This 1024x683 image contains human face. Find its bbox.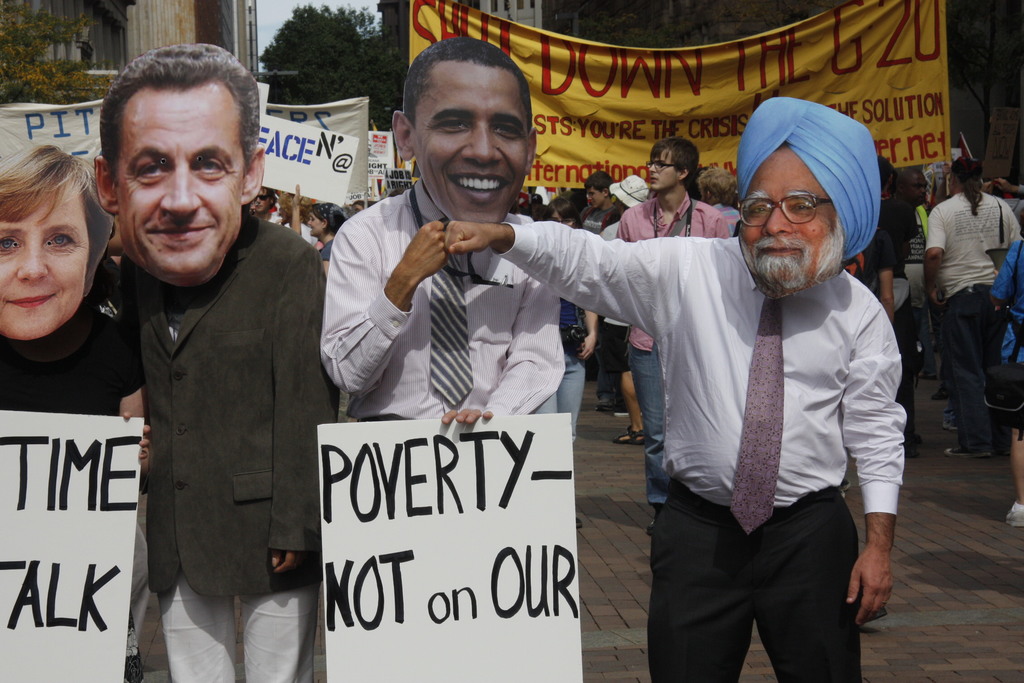
x1=649 y1=152 x2=678 y2=190.
